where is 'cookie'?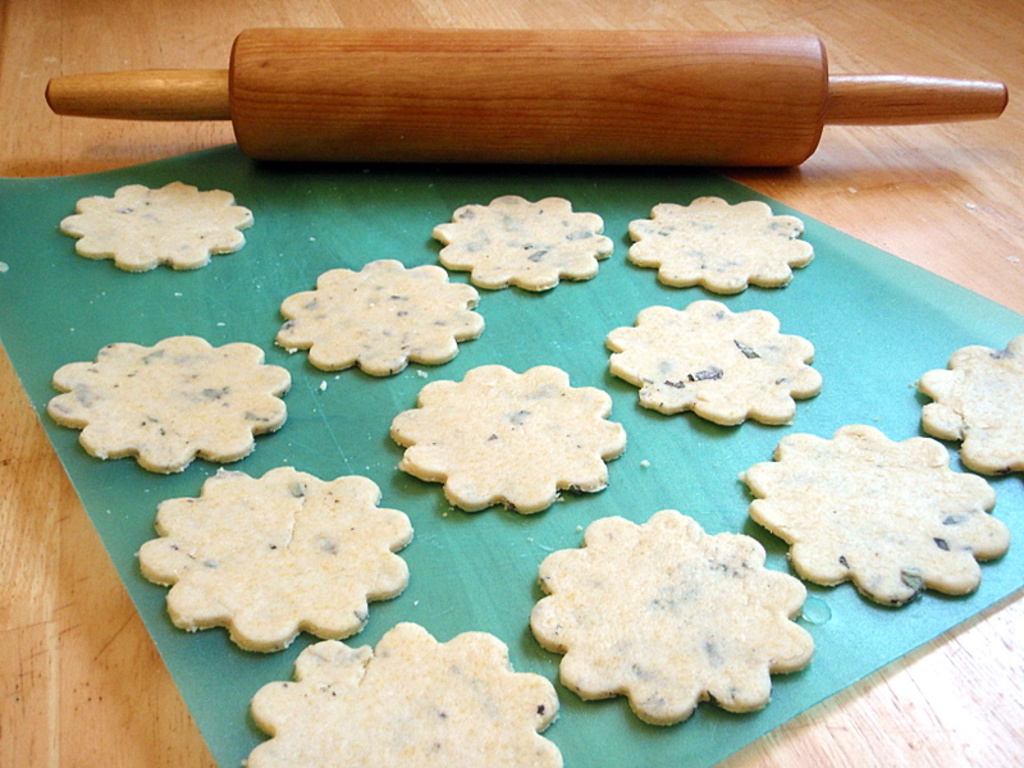
<bbox>429, 192, 616, 296</bbox>.
